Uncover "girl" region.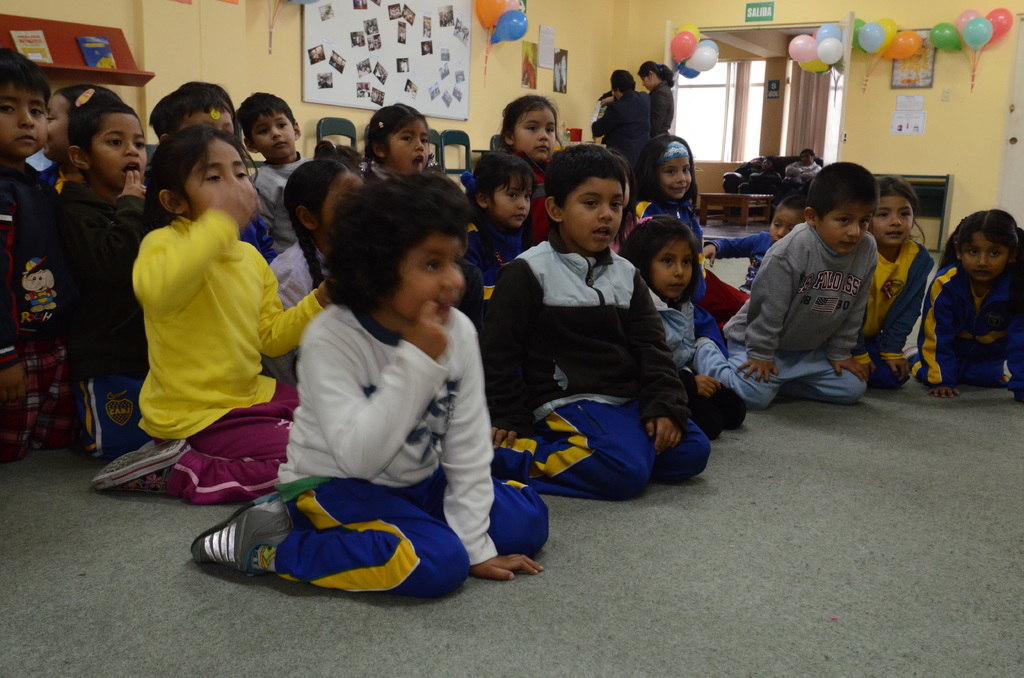
Uncovered: <bbox>906, 207, 1023, 404</bbox>.
